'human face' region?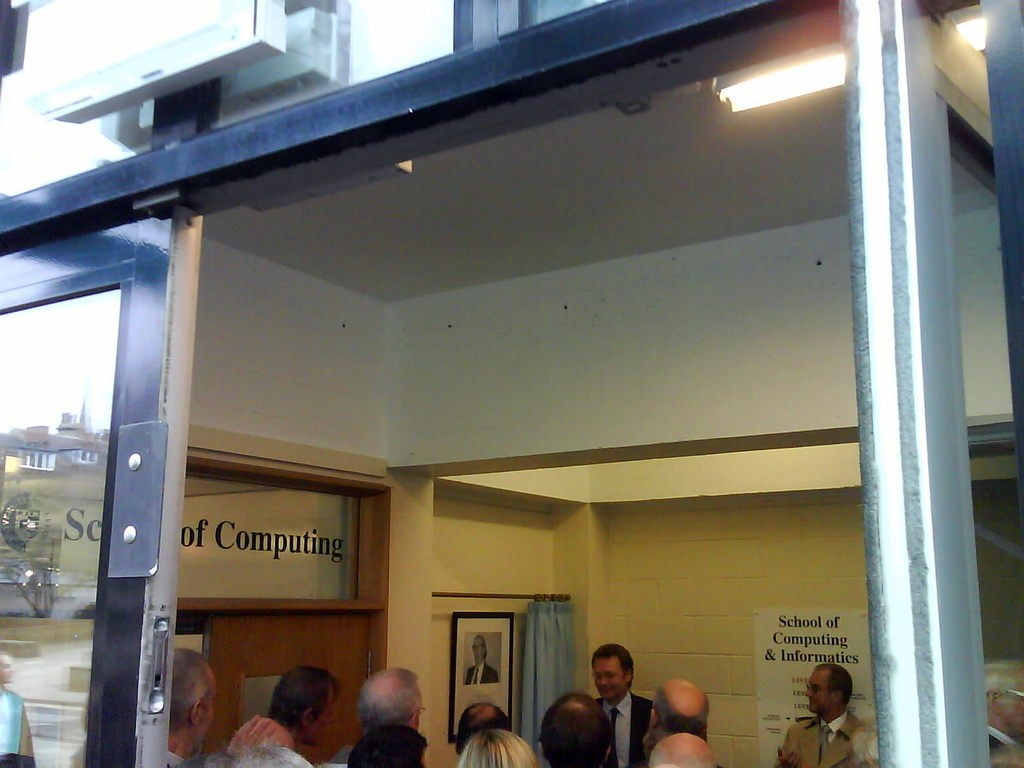
BBox(201, 676, 218, 743)
